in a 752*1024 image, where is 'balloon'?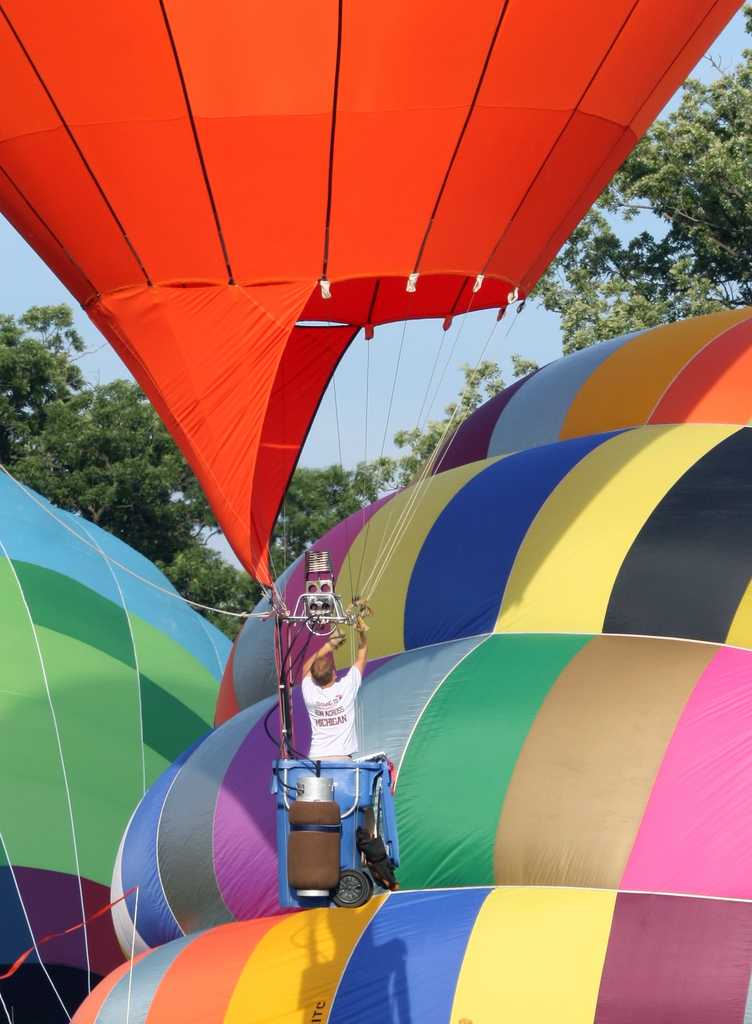
65/309/751/1023.
